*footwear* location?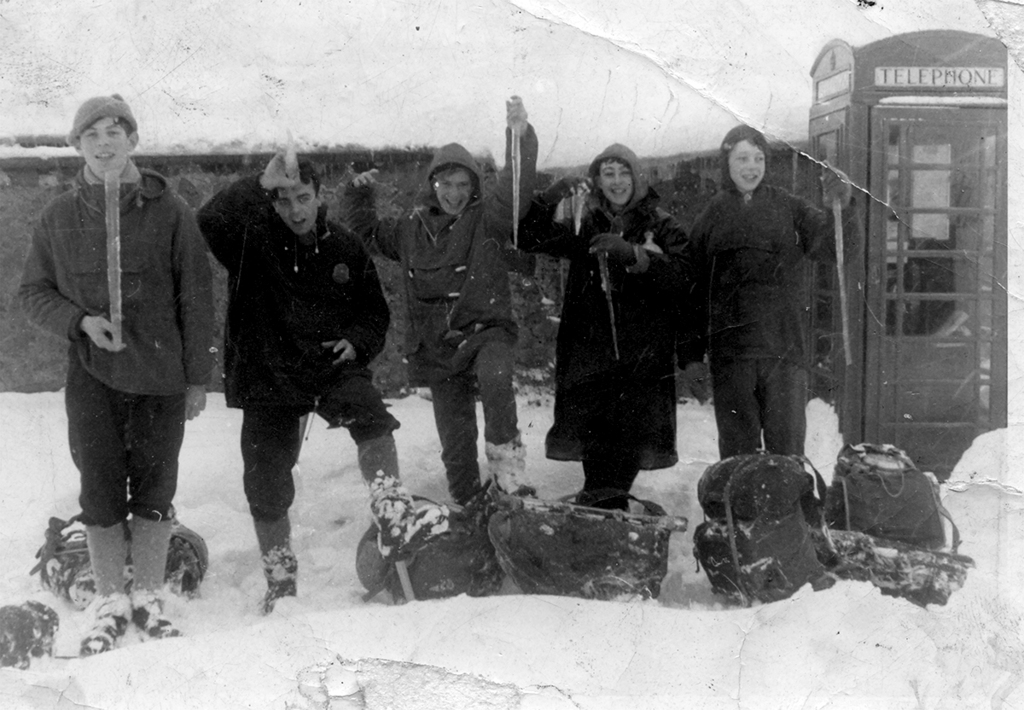
bbox=(490, 441, 543, 497)
